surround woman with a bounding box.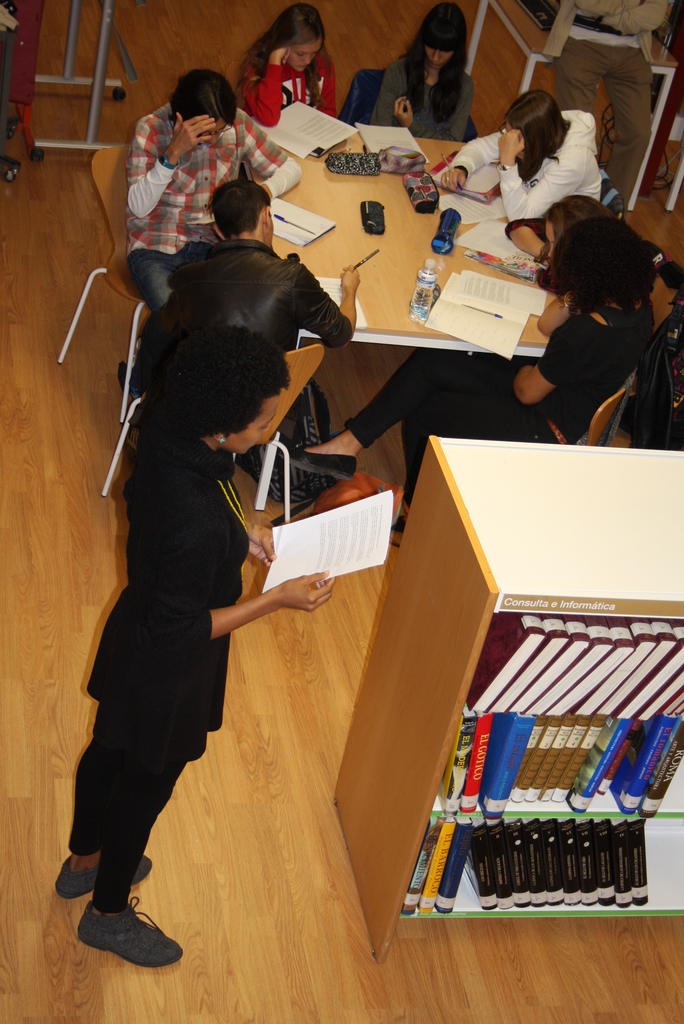
x1=41 y1=328 x2=342 y2=974.
